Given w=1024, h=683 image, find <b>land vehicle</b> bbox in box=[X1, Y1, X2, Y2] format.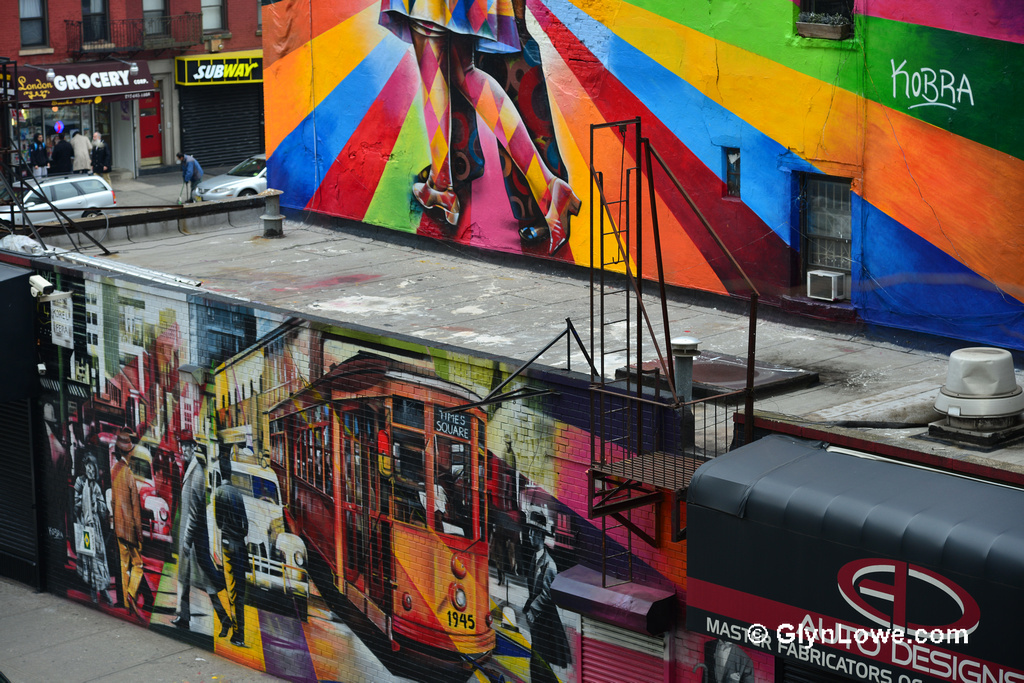
box=[195, 151, 267, 201].
